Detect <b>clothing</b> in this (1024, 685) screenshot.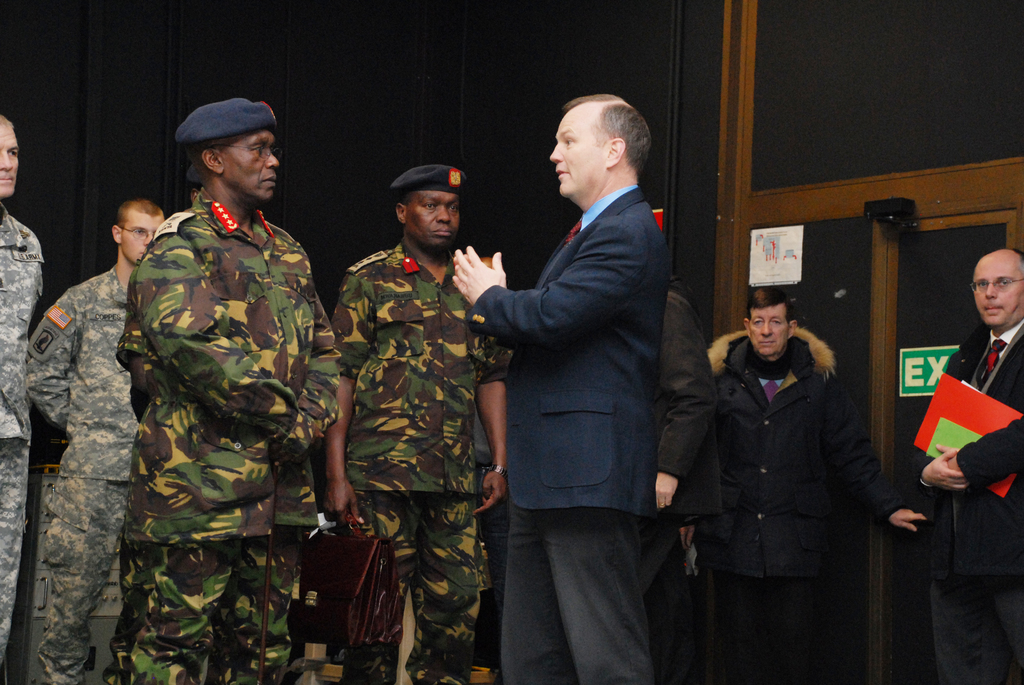
Detection: (0, 204, 36, 673).
